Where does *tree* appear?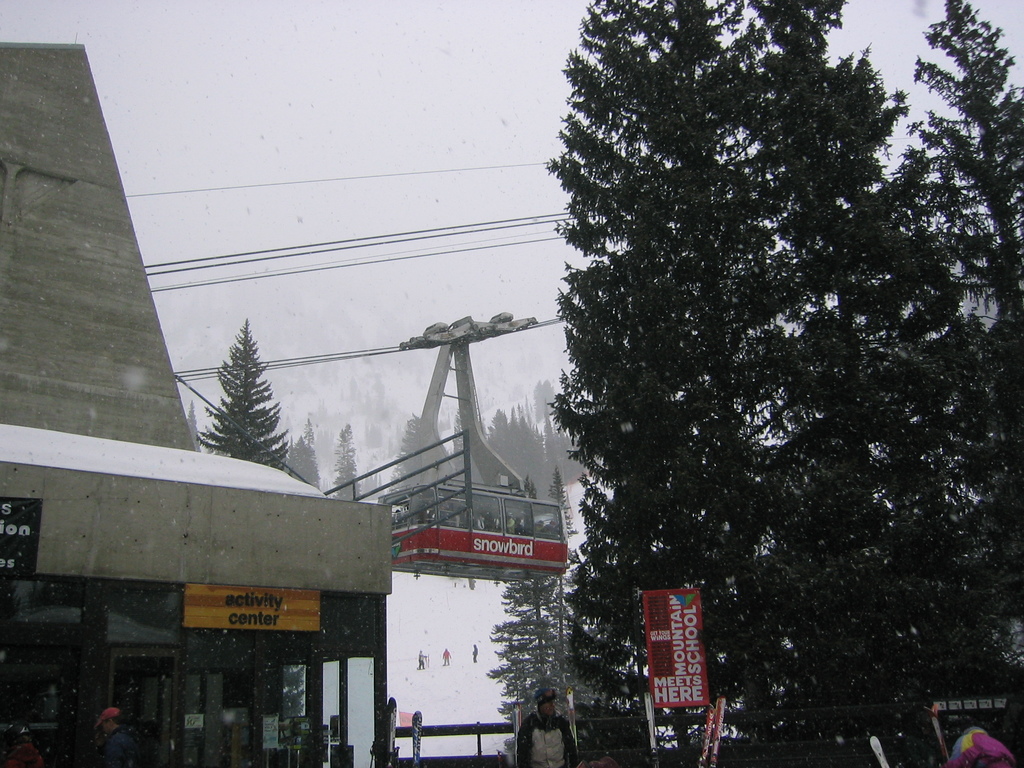
Appears at [x1=390, y1=410, x2=459, y2=500].
